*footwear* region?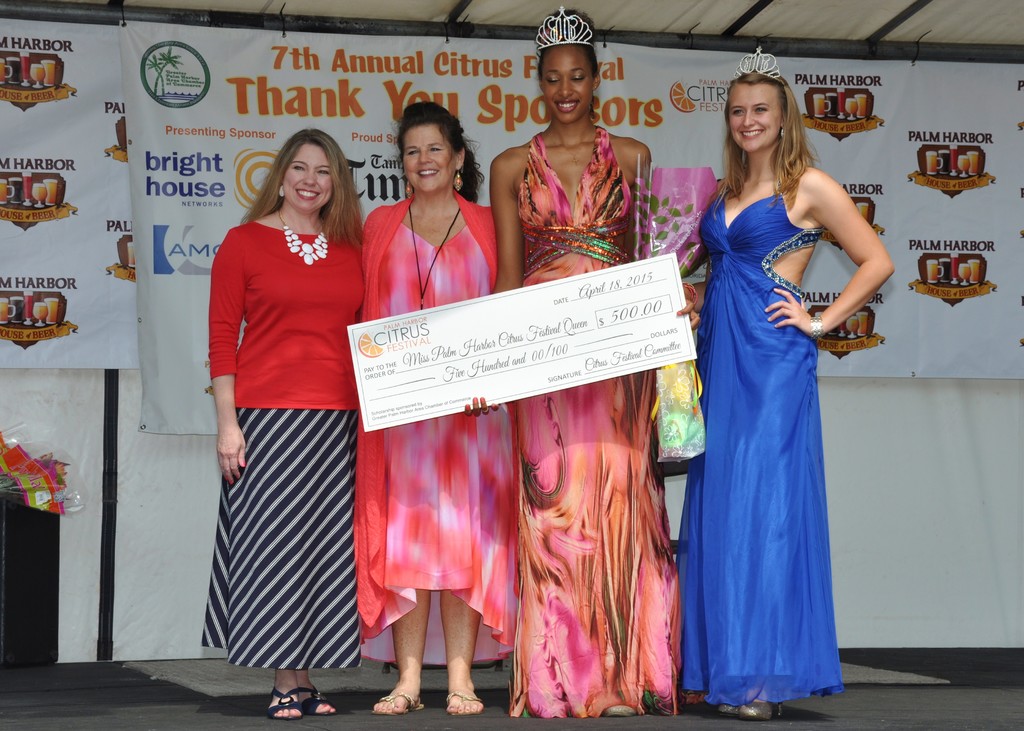
742/702/769/726
